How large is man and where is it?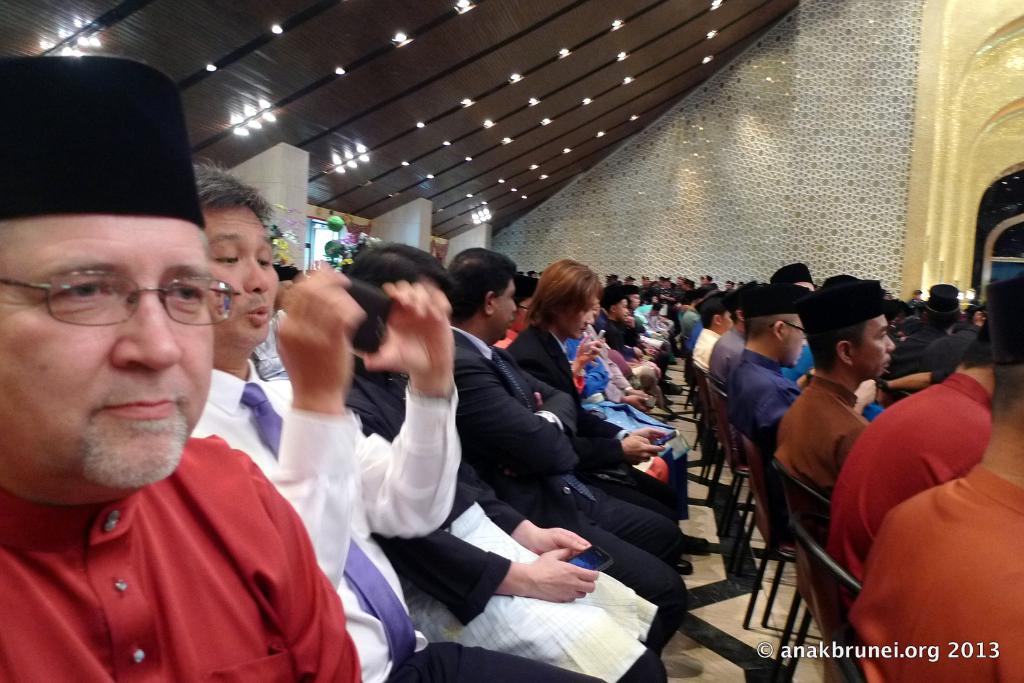
Bounding box: <region>0, 162, 359, 680</region>.
